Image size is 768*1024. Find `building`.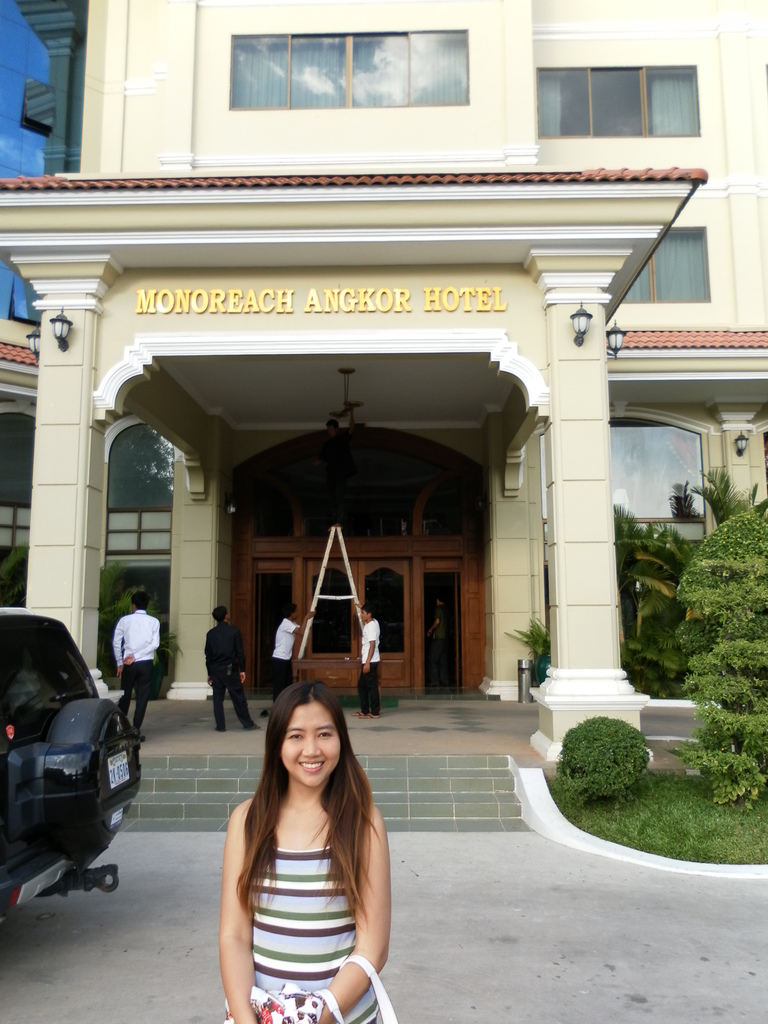
0:0:767:758.
